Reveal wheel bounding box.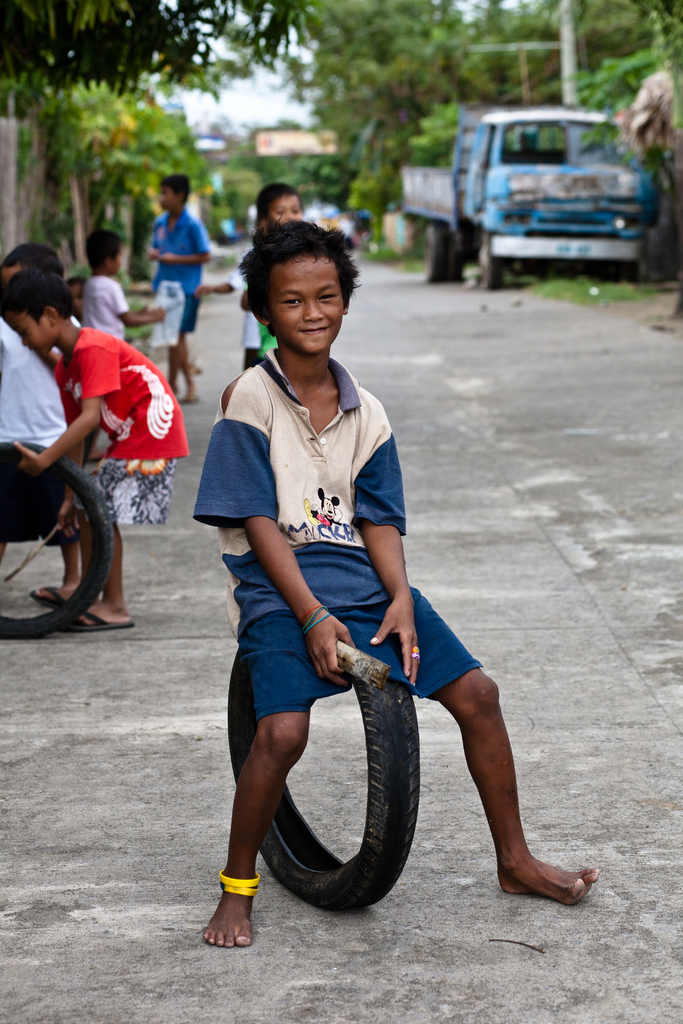
Revealed: [left=444, top=232, right=465, bottom=283].
